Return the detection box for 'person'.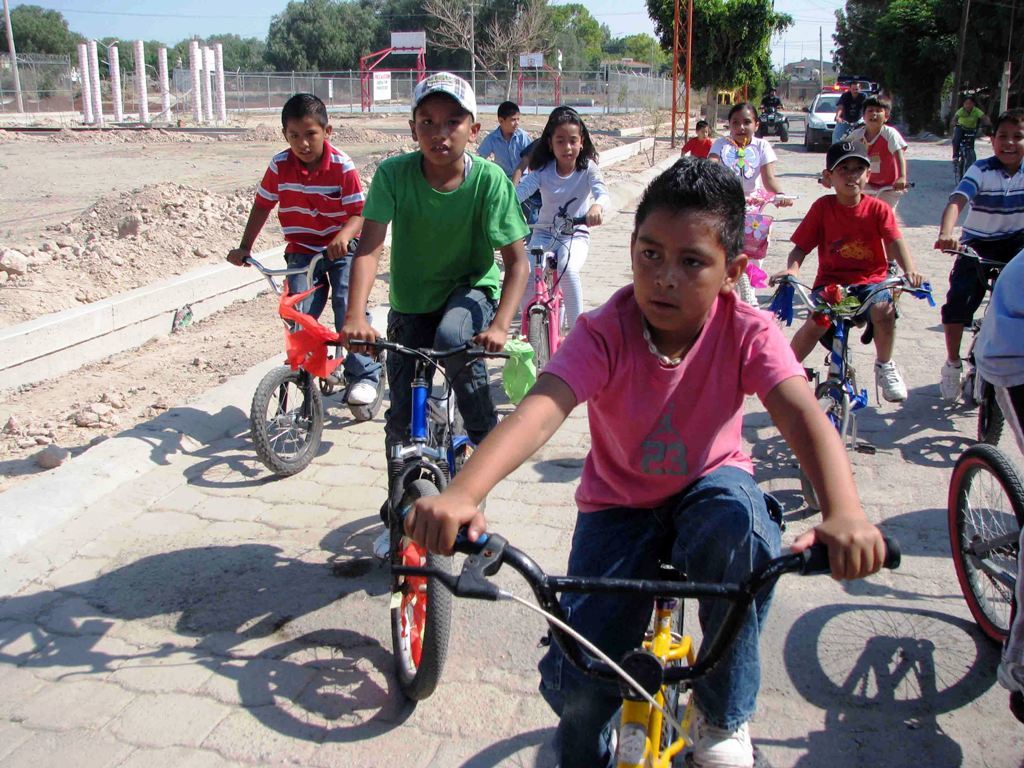
970:221:1023:462.
